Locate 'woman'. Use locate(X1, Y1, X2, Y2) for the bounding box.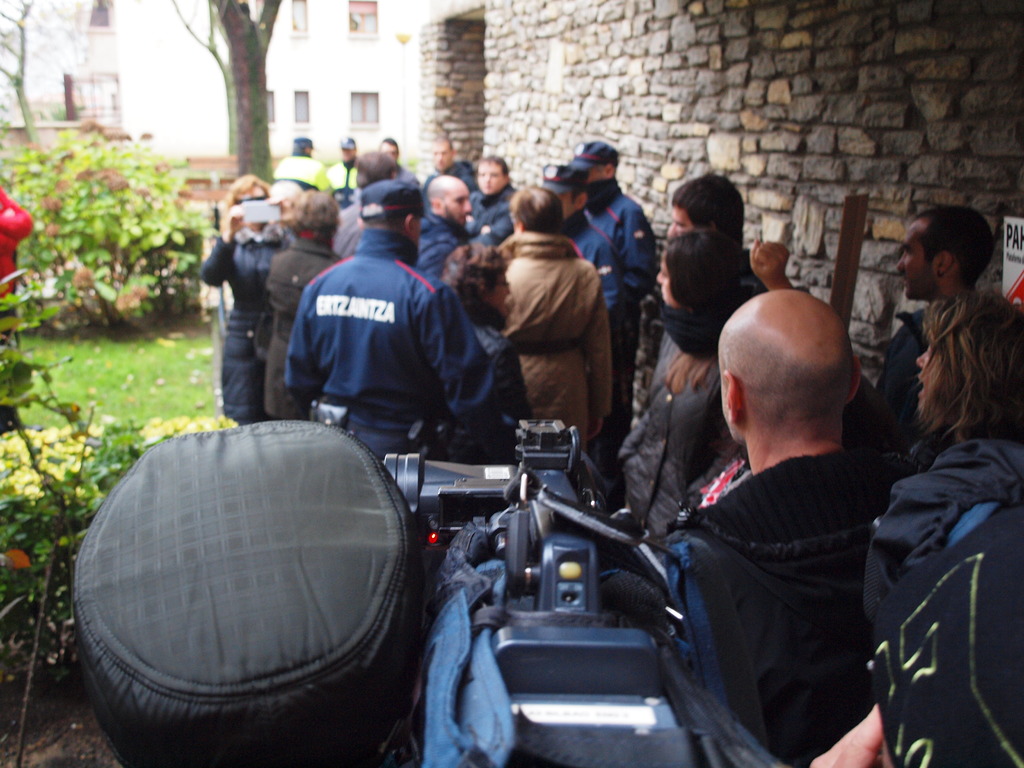
locate(198, 173, 298, 424).
